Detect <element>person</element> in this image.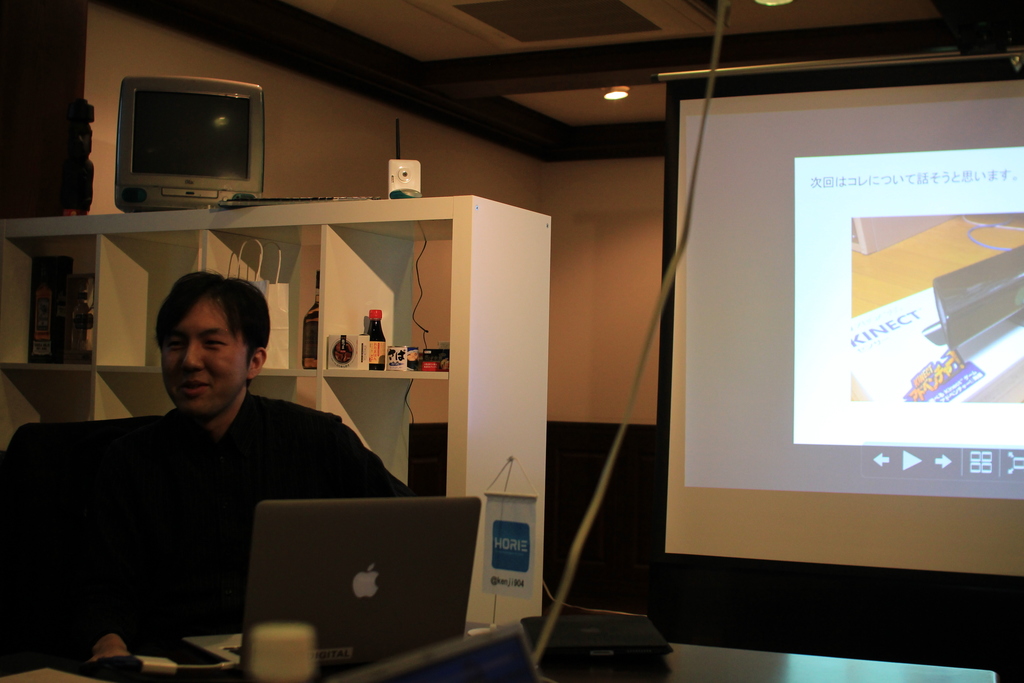
Detection: {"left": 40, "top": 267, "right": 414, "bottom": 666}.
